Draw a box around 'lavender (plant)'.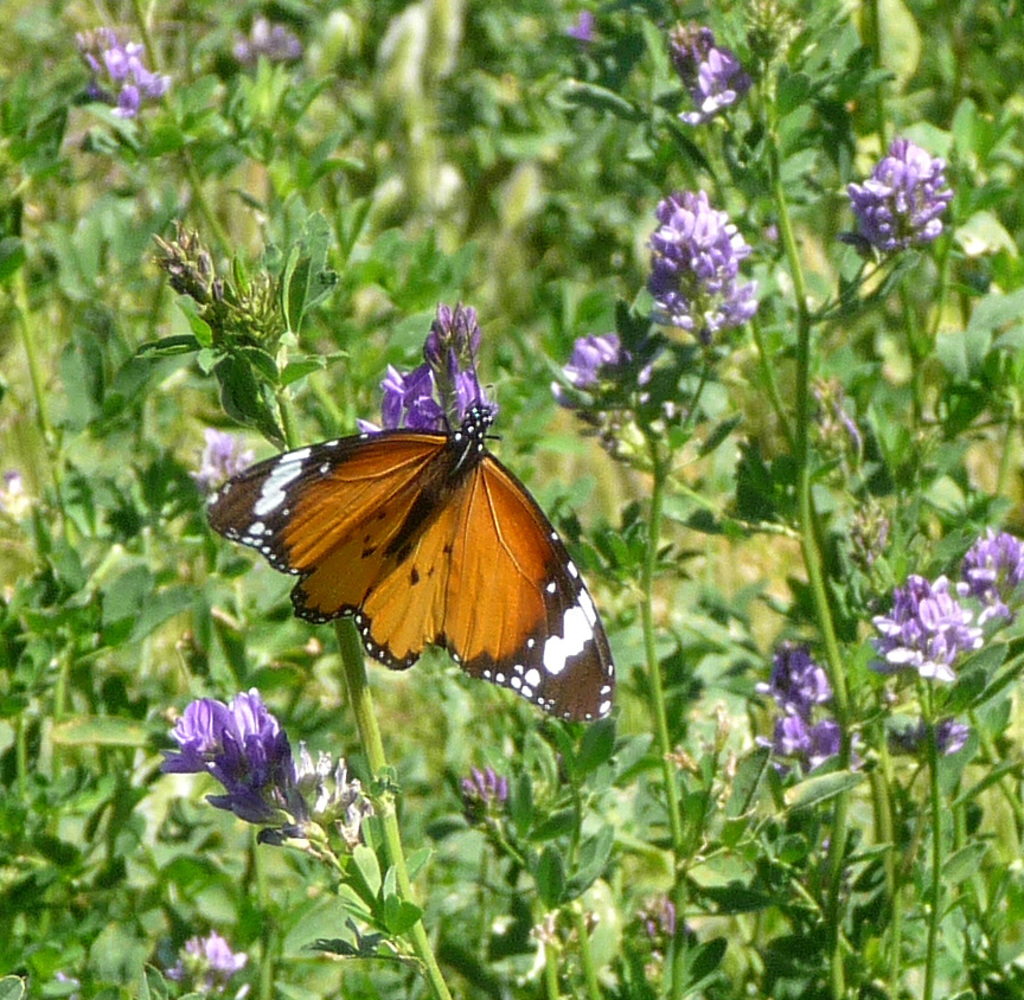
BBox(866, 576, 996, 681).
